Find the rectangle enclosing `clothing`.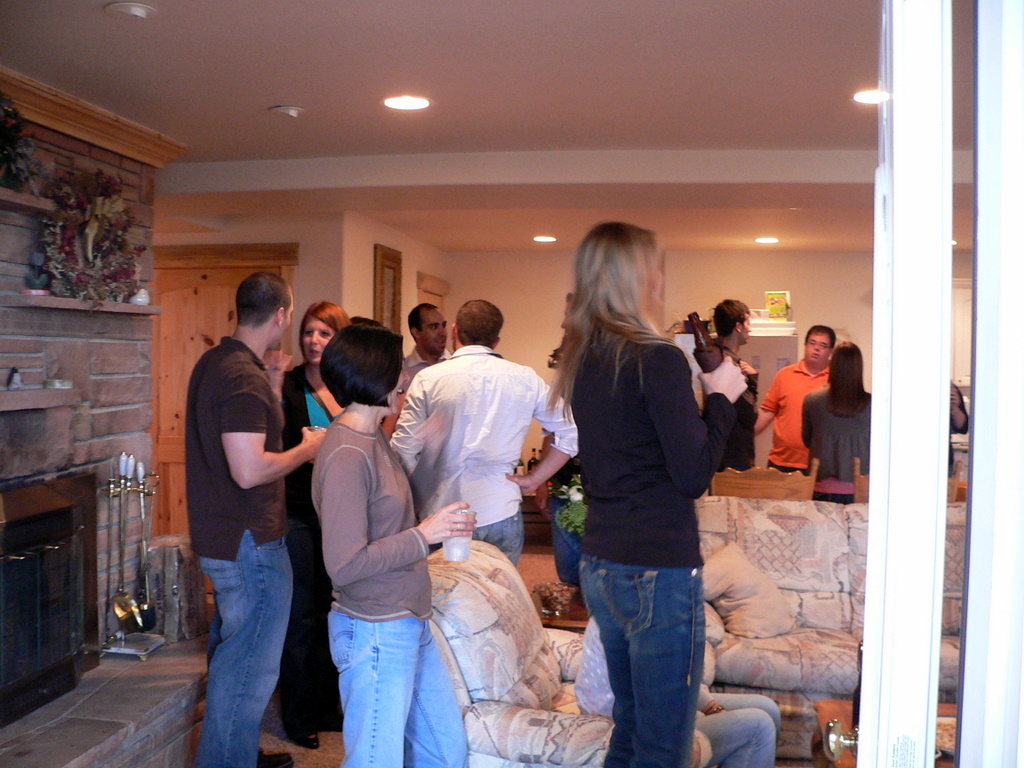
<box>762,354,831,474</box>.
